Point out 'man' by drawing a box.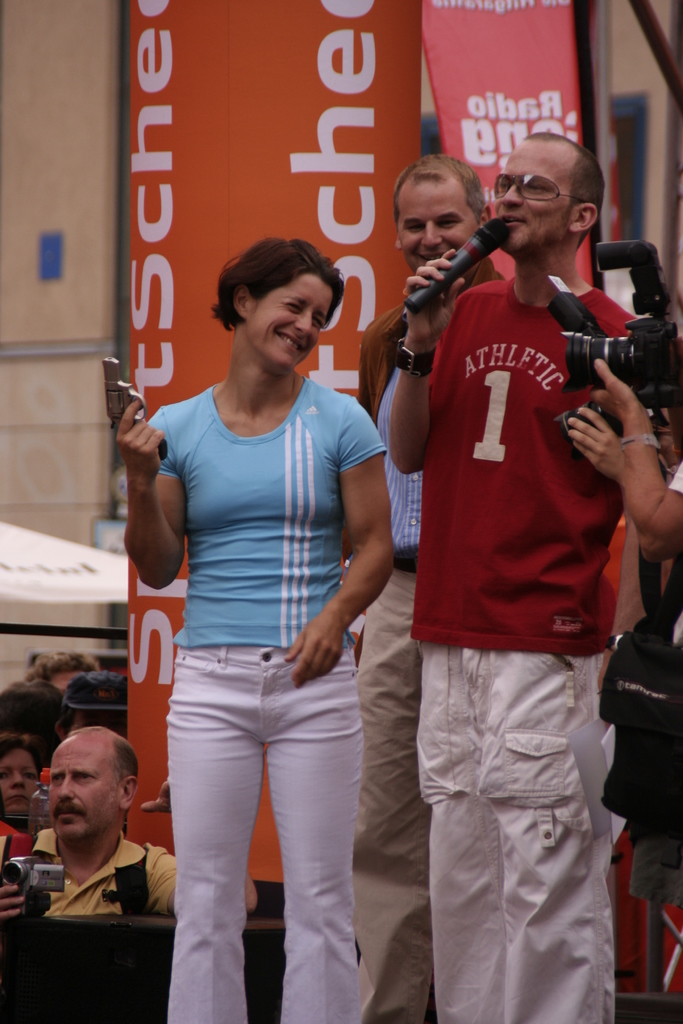
<region>379, 123, 682, 1023</region>.
